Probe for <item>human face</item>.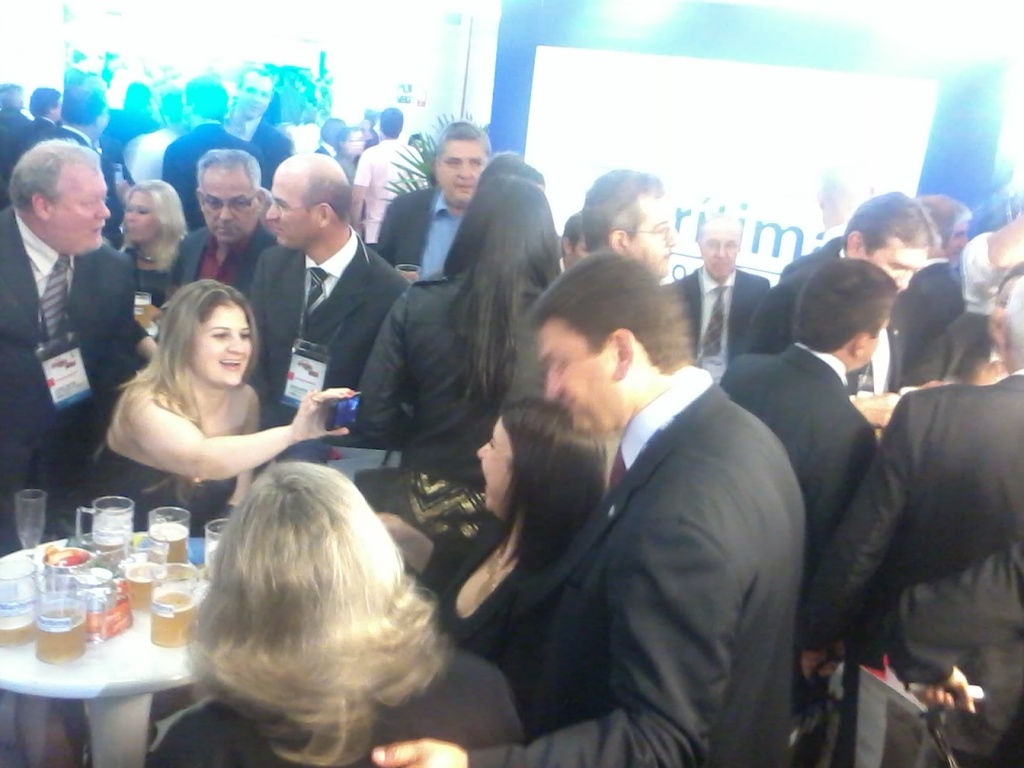
Probe result: [left=205, top=174, right=254, bottom=245].
